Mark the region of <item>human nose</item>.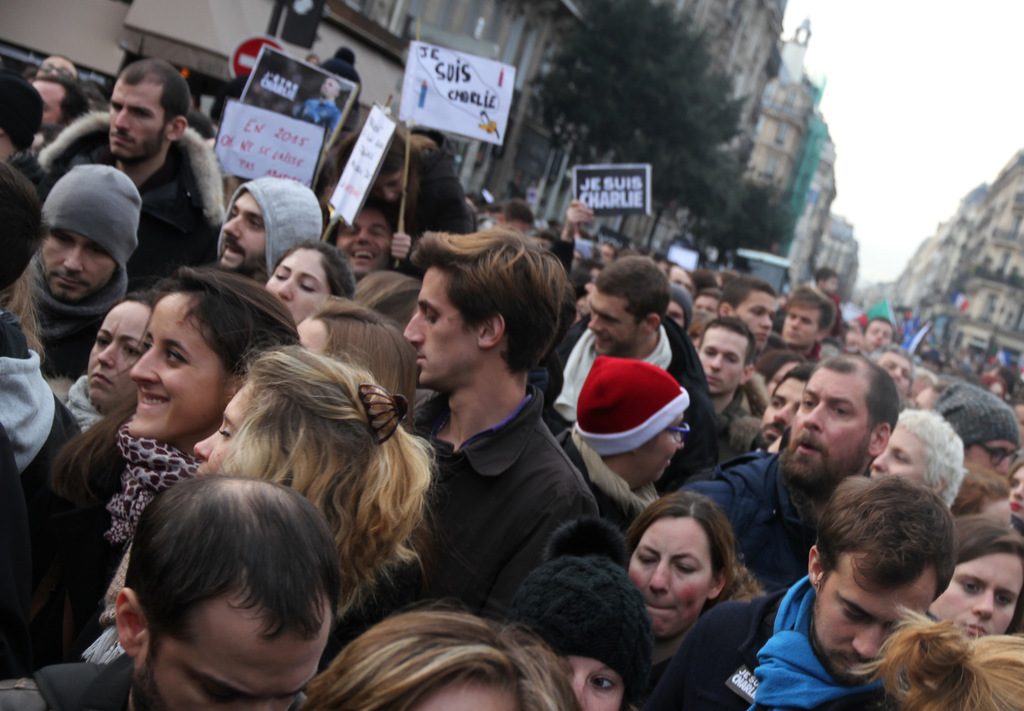
Region: bbox=[973, 592, 991, 622].
